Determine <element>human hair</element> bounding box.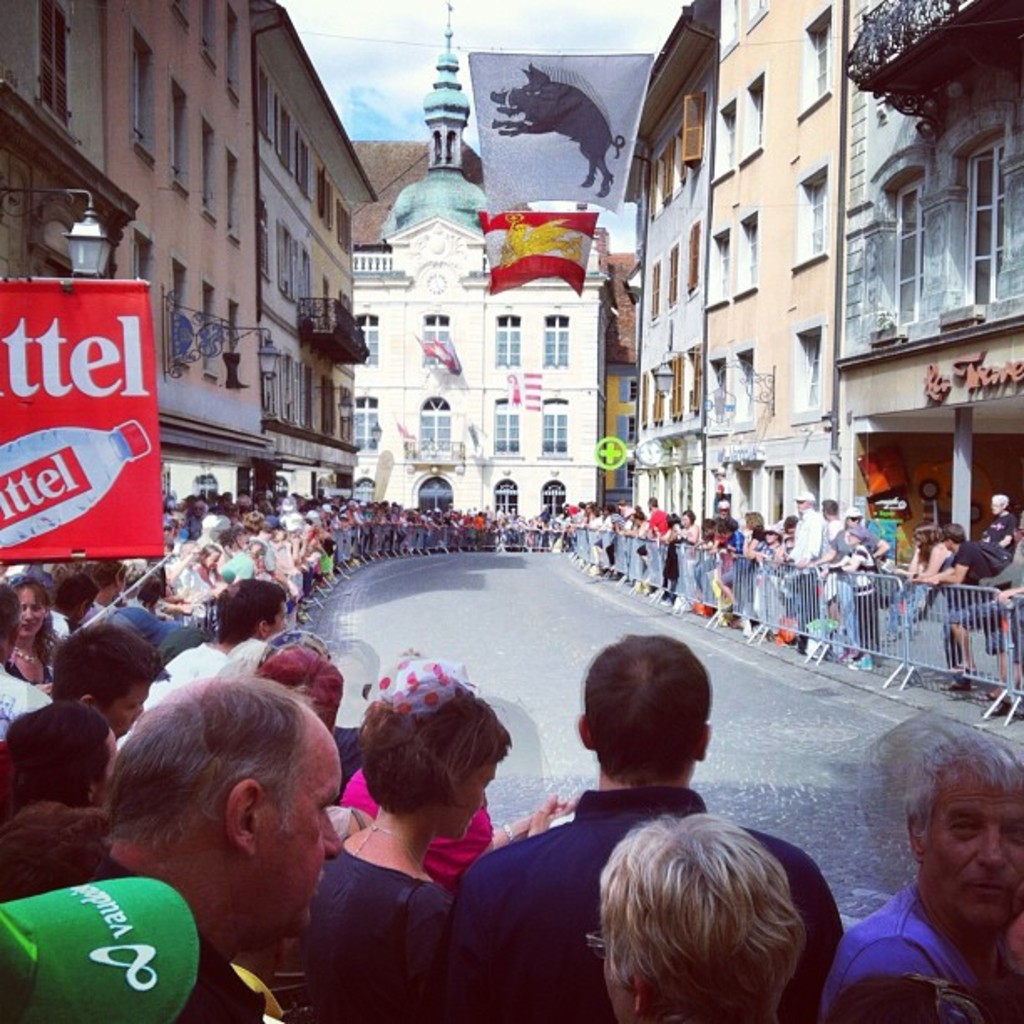
Determined: rect(937, 522, 965, 547).
